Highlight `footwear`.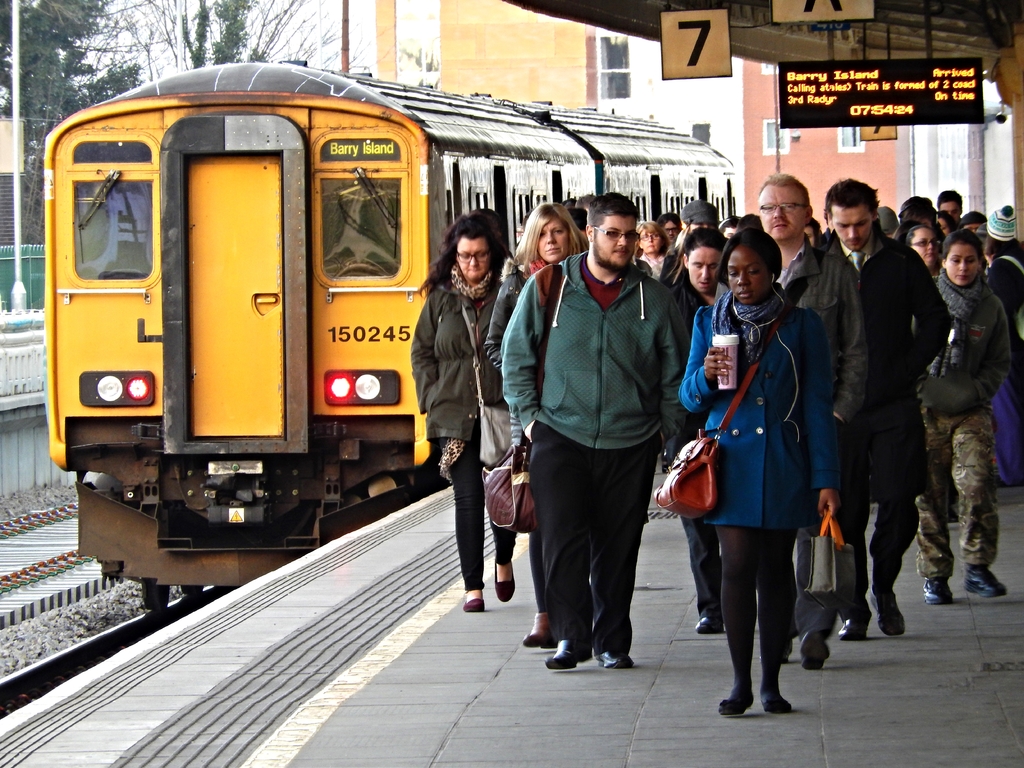
Highlighted region: bbox=[604, 648, 635, 668].
